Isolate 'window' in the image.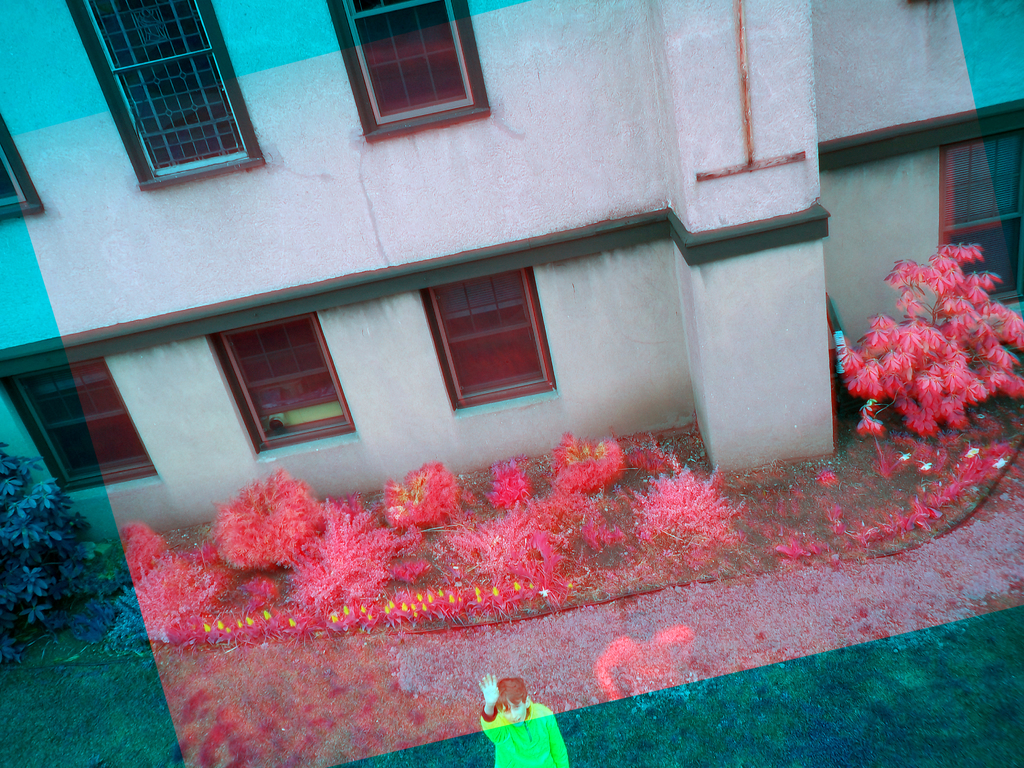
Isolated region: (x1=938, y1=129, x2=1023, y2=325).
